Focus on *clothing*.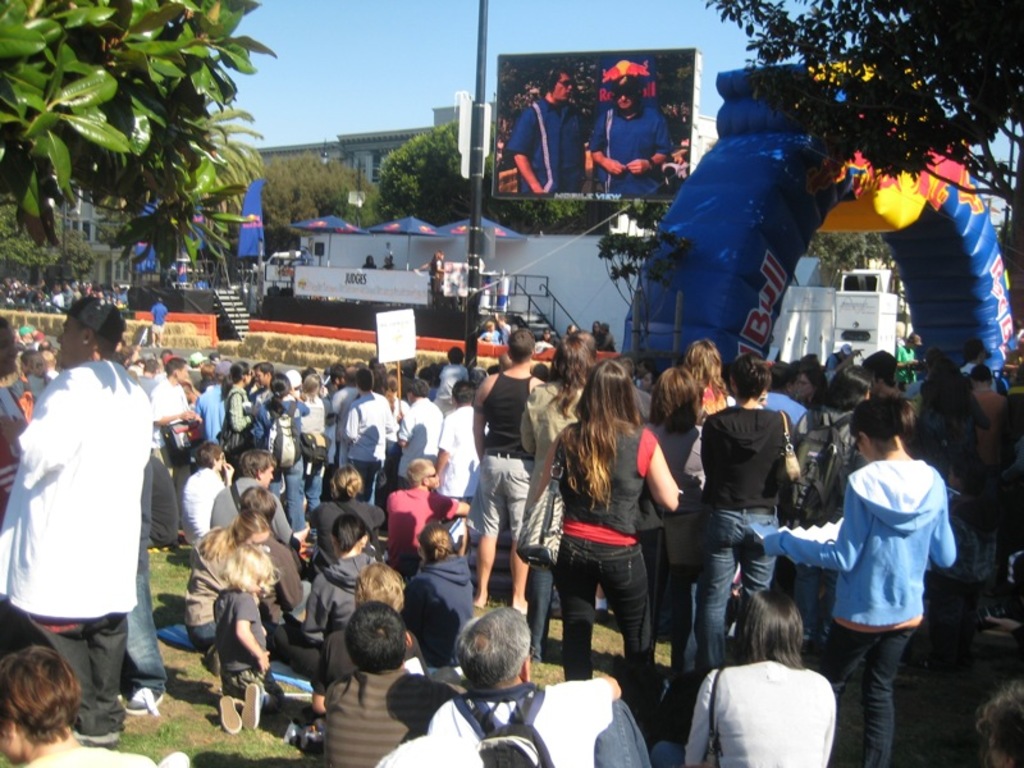
Focused at <region>291, 399, 339, 466</region>.
